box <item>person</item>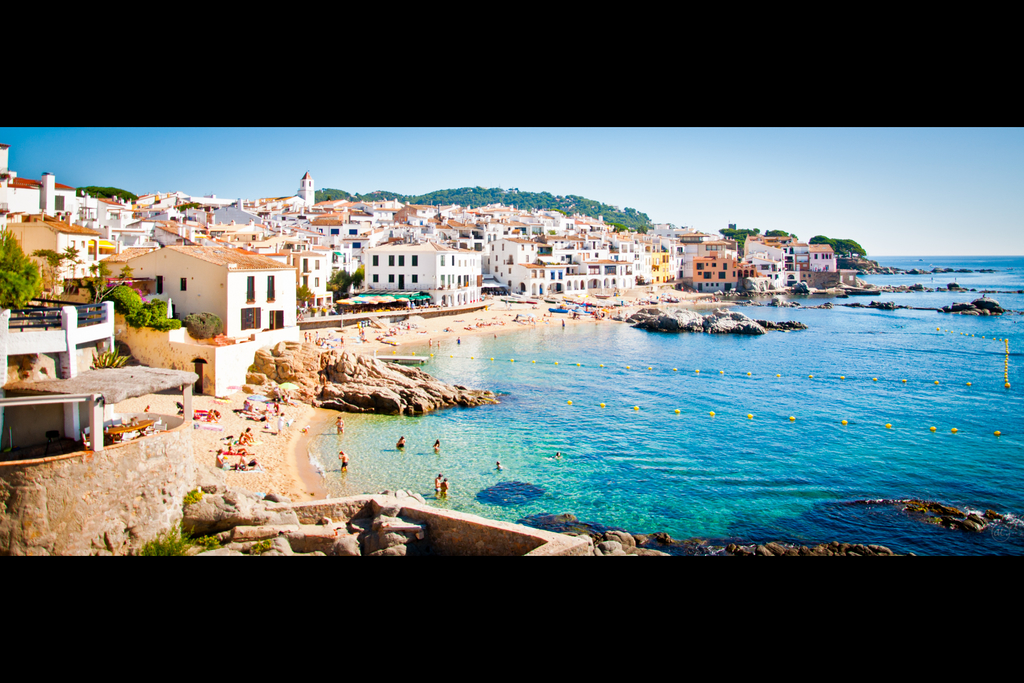
box(239, 458, 255, 470)
